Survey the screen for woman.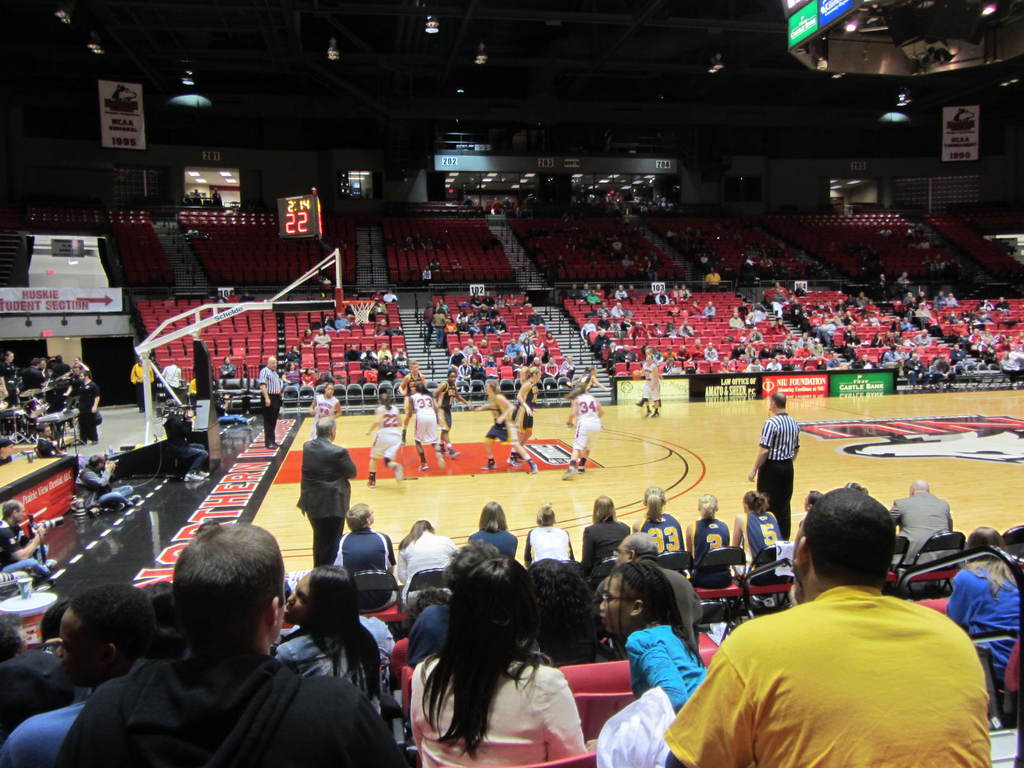
Survey found: <bbox>314, 327, 332, 355</bbox>.
